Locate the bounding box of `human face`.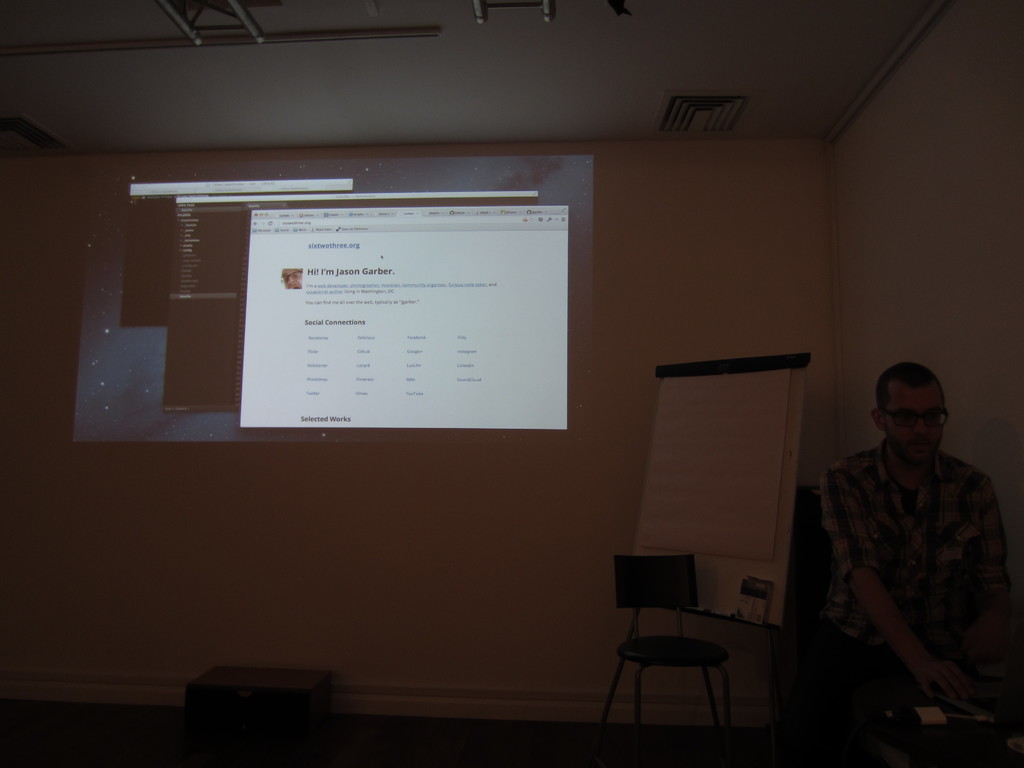
Bounding box: [x1=882, y1=387, x2=944, y2=462].
